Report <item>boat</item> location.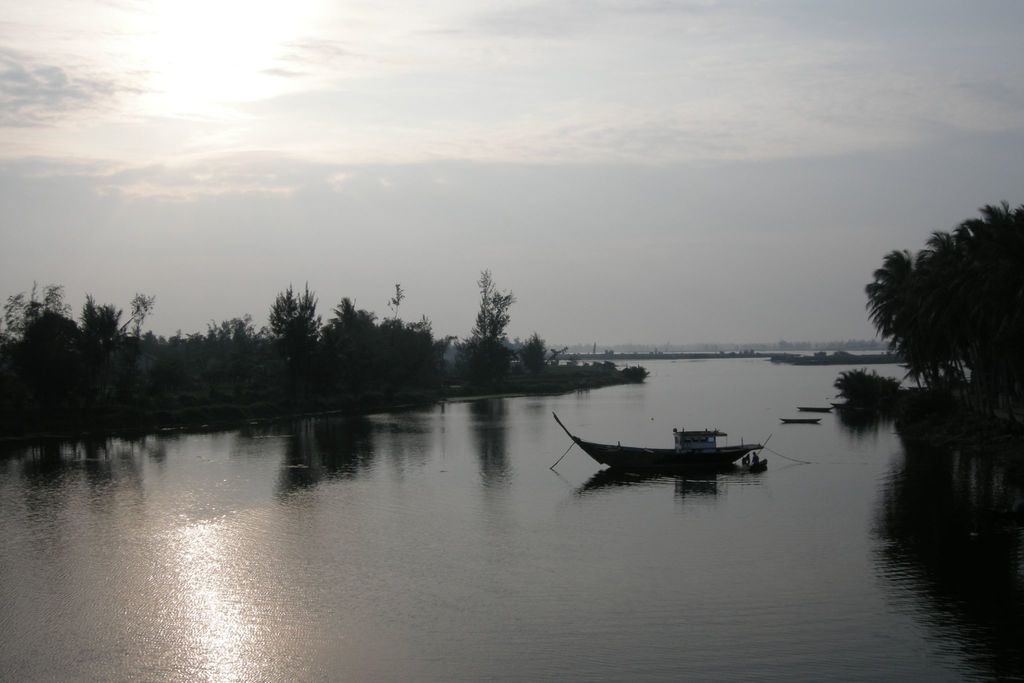
Report: [785, 414, 817, 428].
